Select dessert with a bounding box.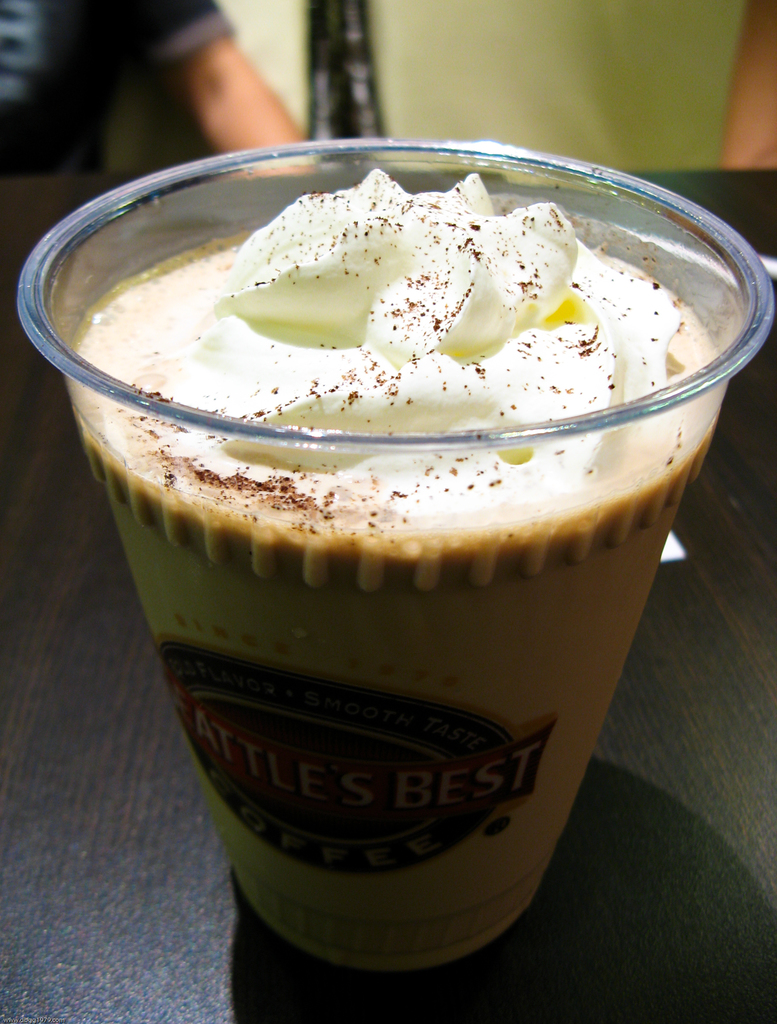
<box>27,143,761,1014</box>.
